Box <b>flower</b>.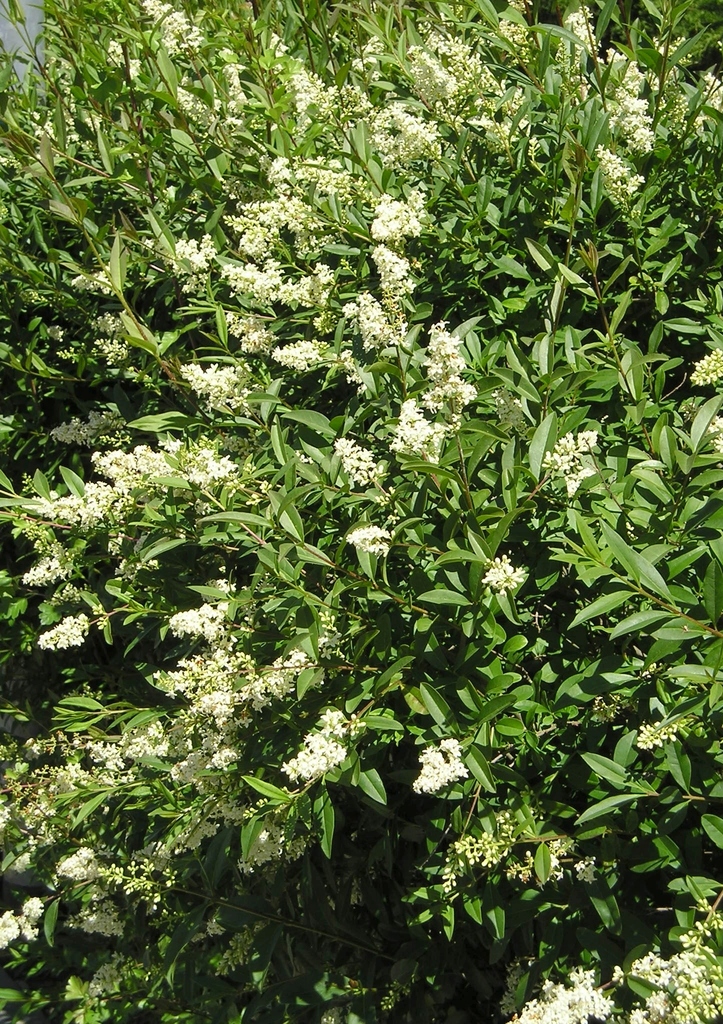
detection(710, 412, 722, 456).
